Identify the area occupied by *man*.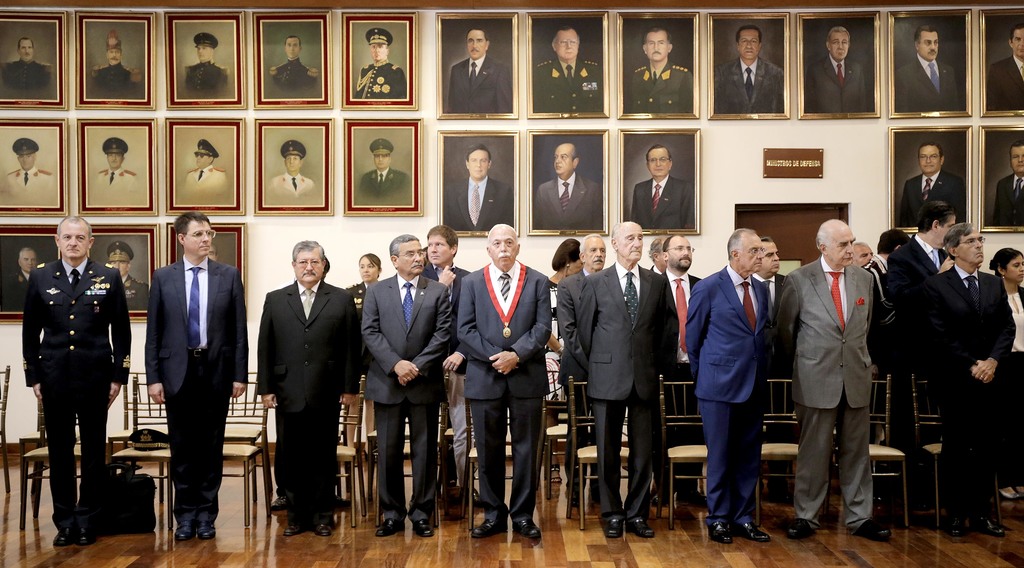
Area: select_region(183, 29, 223, 92).
